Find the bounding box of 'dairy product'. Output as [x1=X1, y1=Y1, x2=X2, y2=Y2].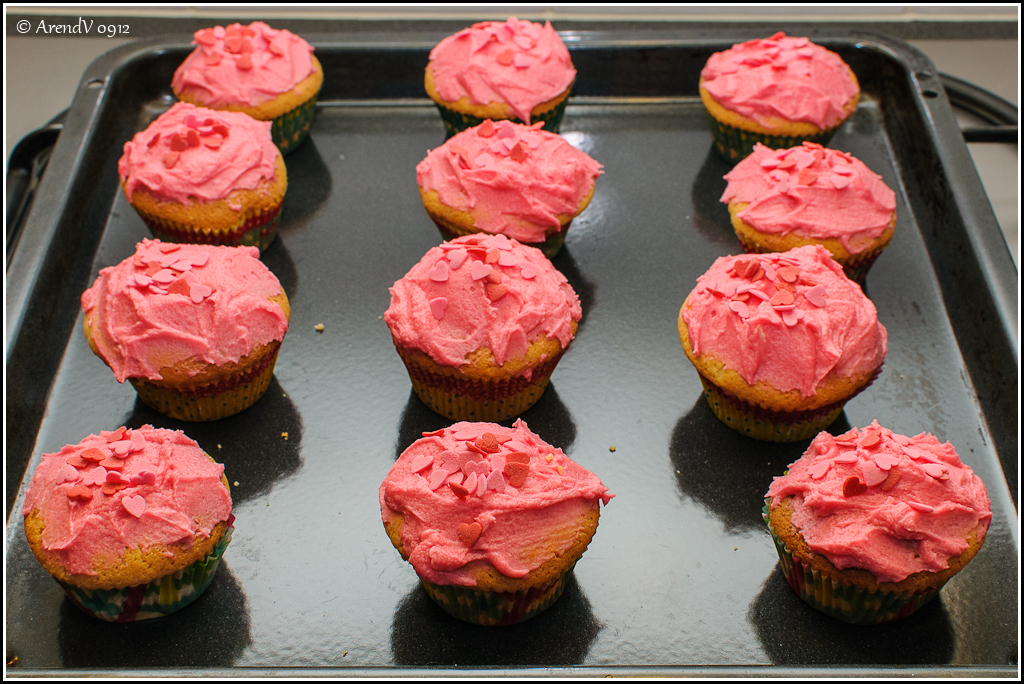
[x1=701, y1=29, x2=872, y2=156].
